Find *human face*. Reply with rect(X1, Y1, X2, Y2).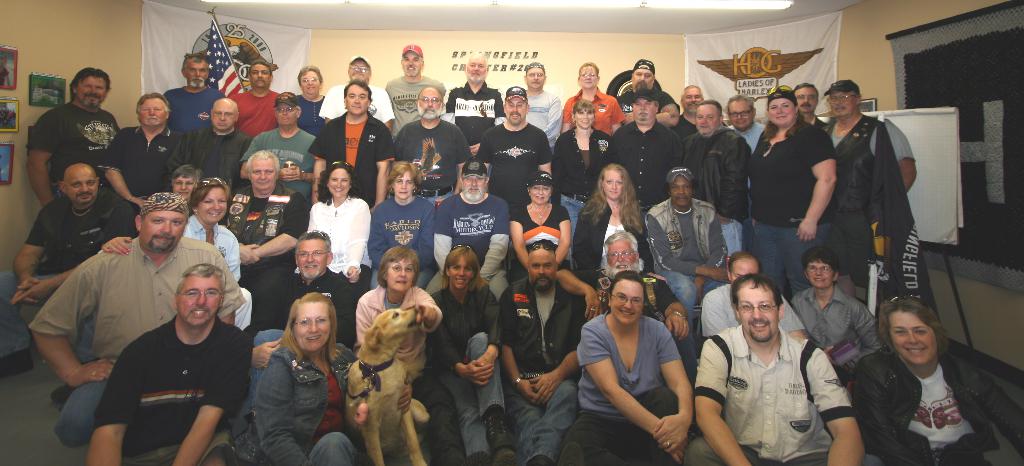
rect(504, 97, 527, 127).
